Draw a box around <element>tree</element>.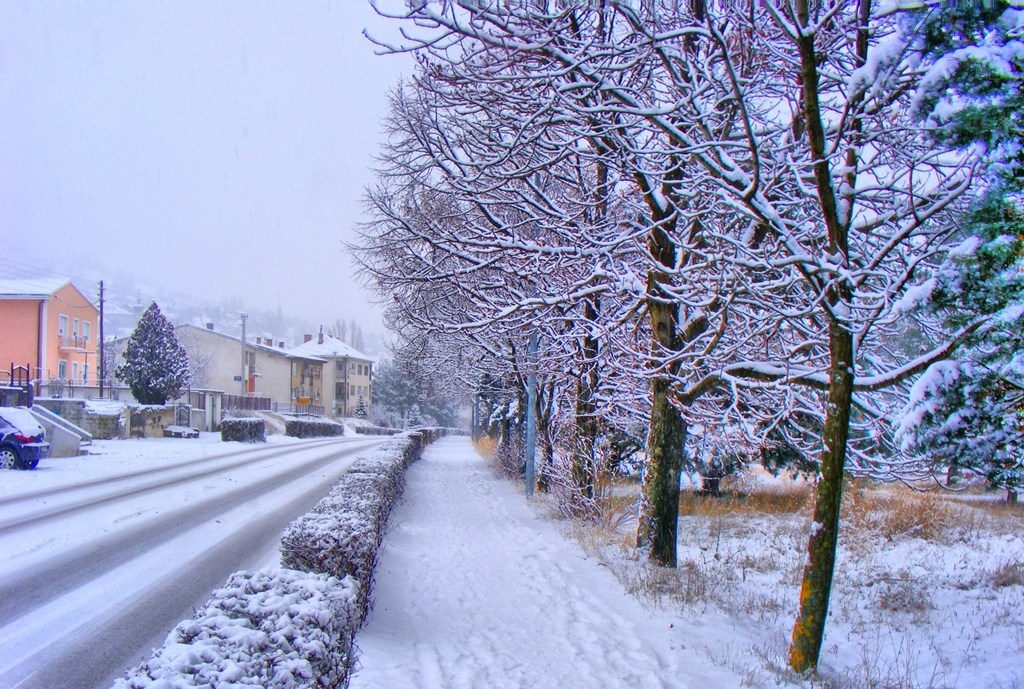
x1=372, y1=353, x2=456, y2=430.
